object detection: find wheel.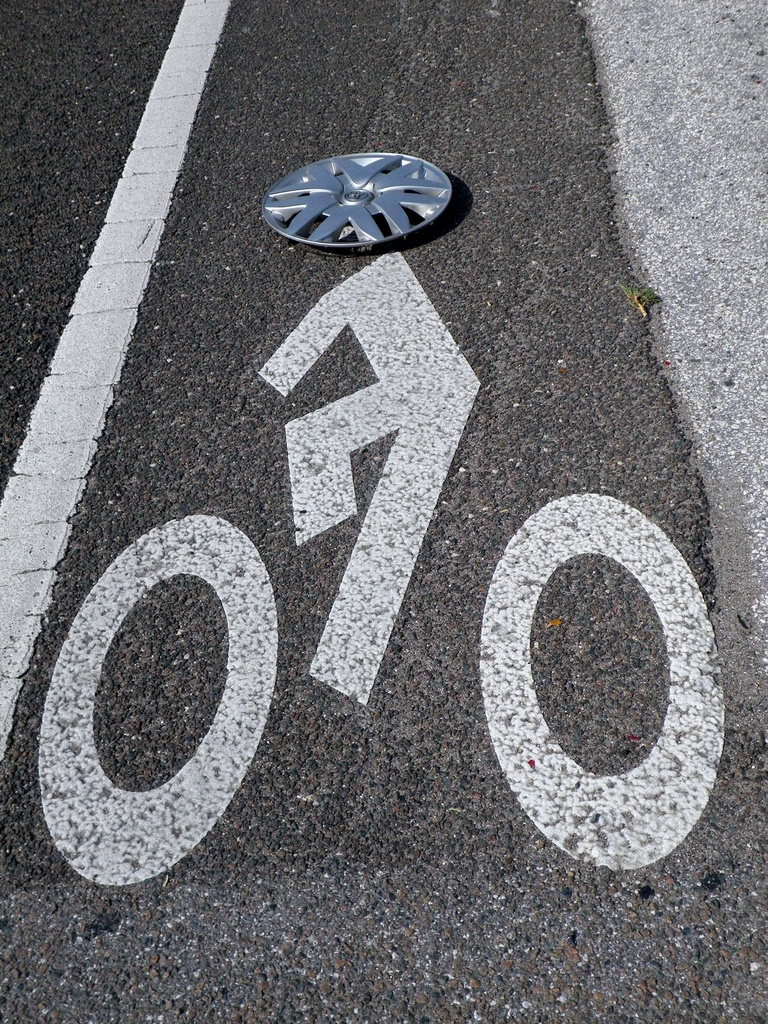
{"left": 271, "top": 142, "right": 470, "bottom": 243}.
